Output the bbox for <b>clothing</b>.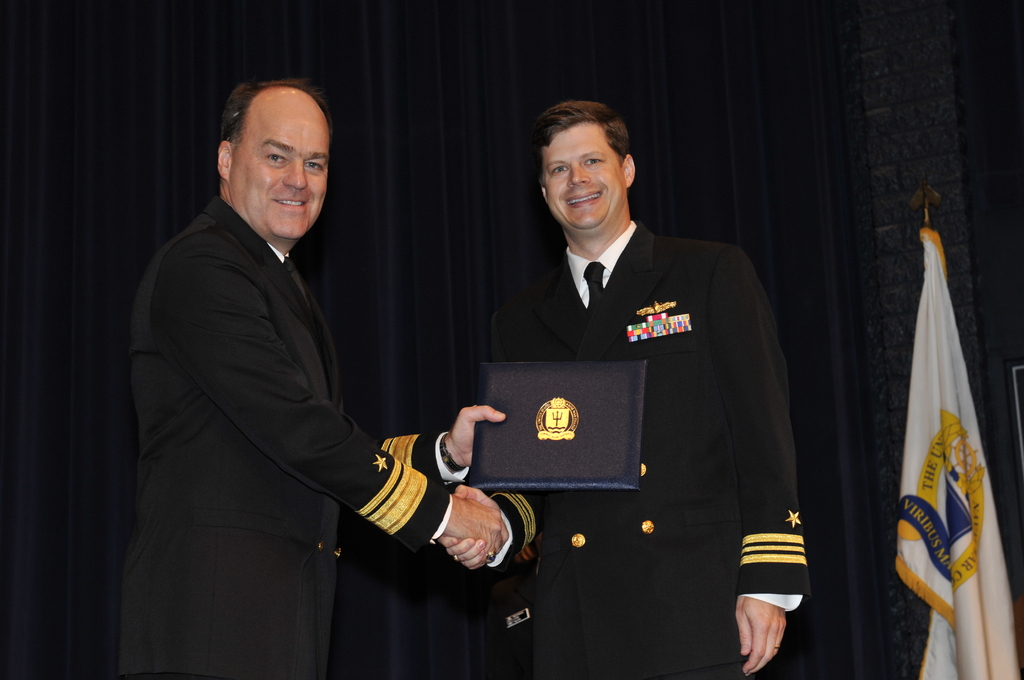
105:198:488:679.
